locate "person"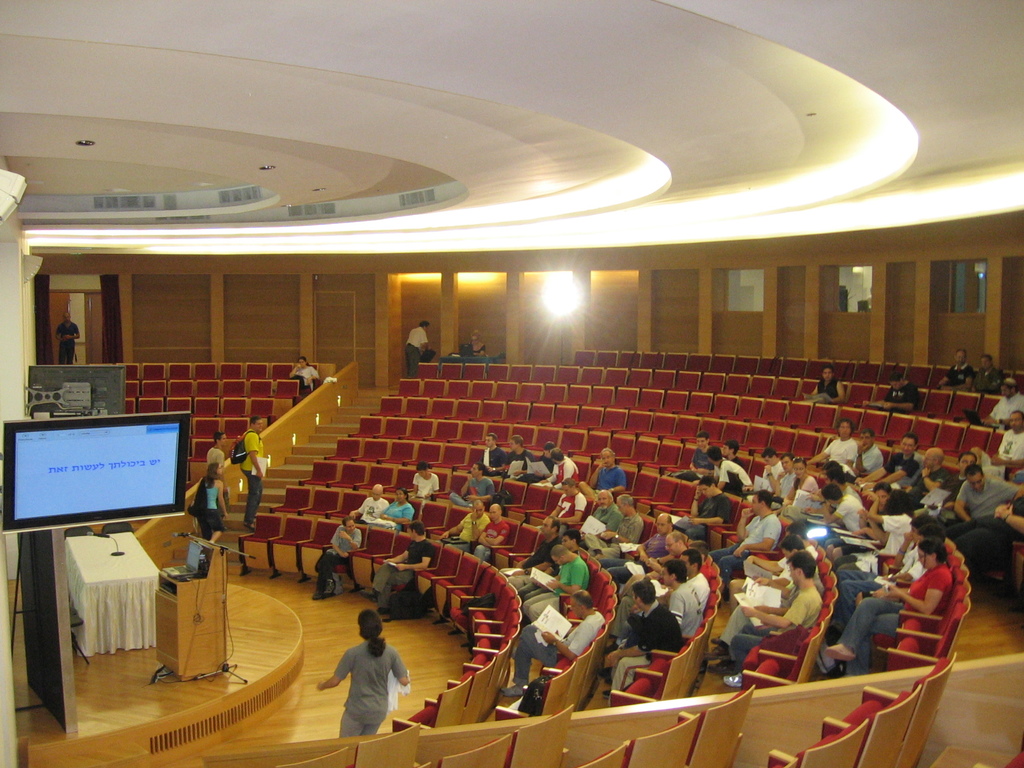
detection(196, 460, 230, 547)
